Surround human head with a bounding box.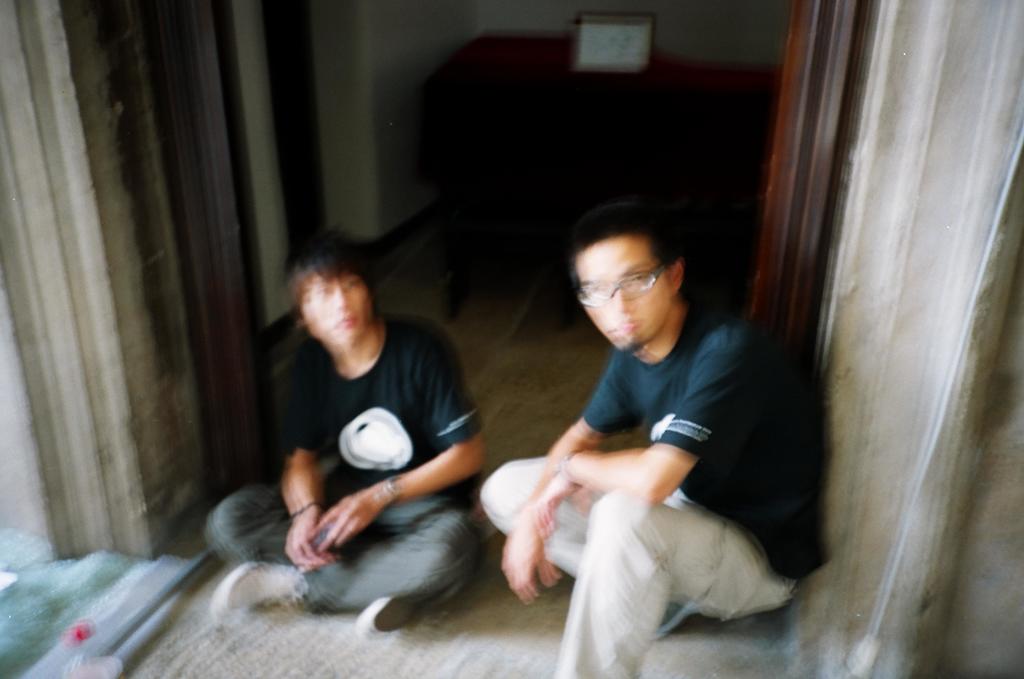
291,241,378,354.
